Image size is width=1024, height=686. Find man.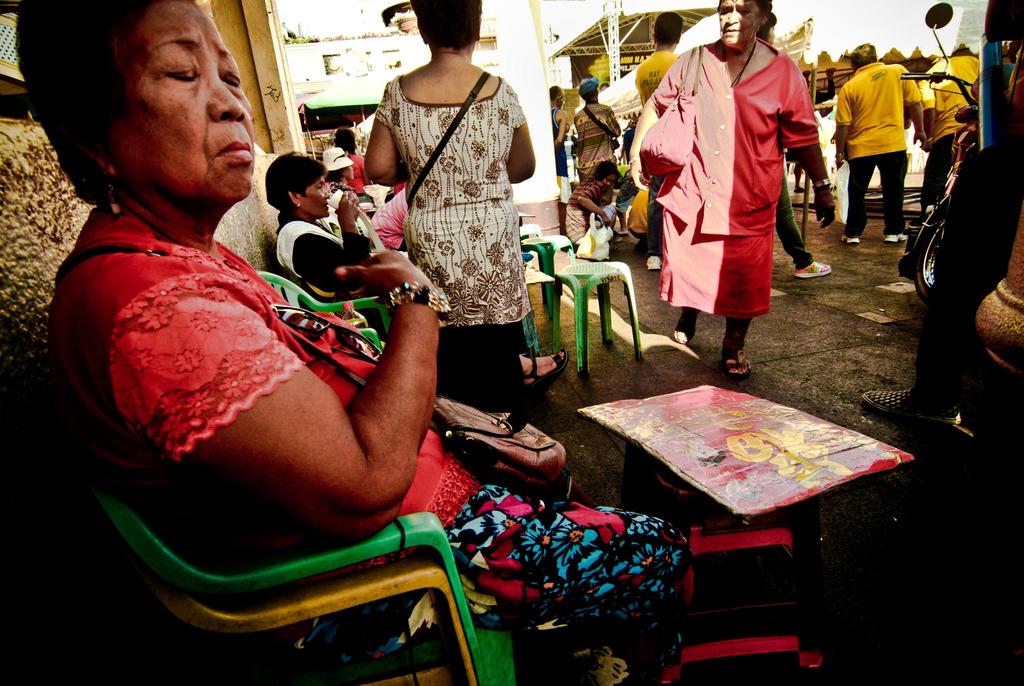
pyautogui.locateOnScreen(927, 45, 991, 206).
